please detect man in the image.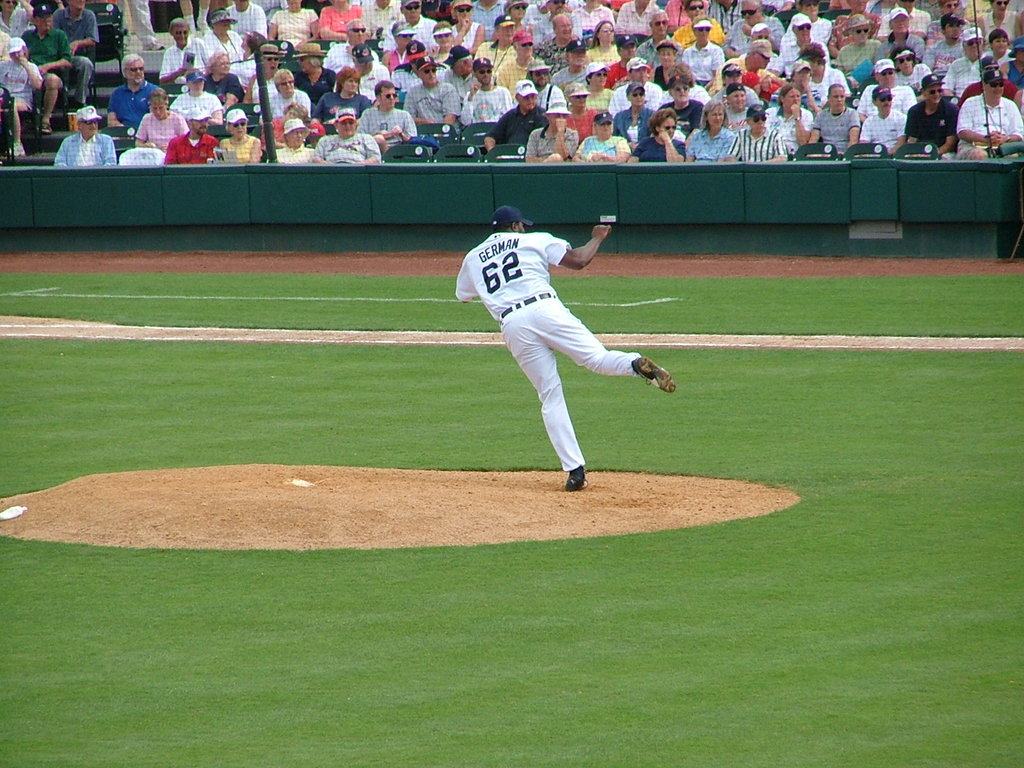
<region>872, 87, 906, 132</region>.
